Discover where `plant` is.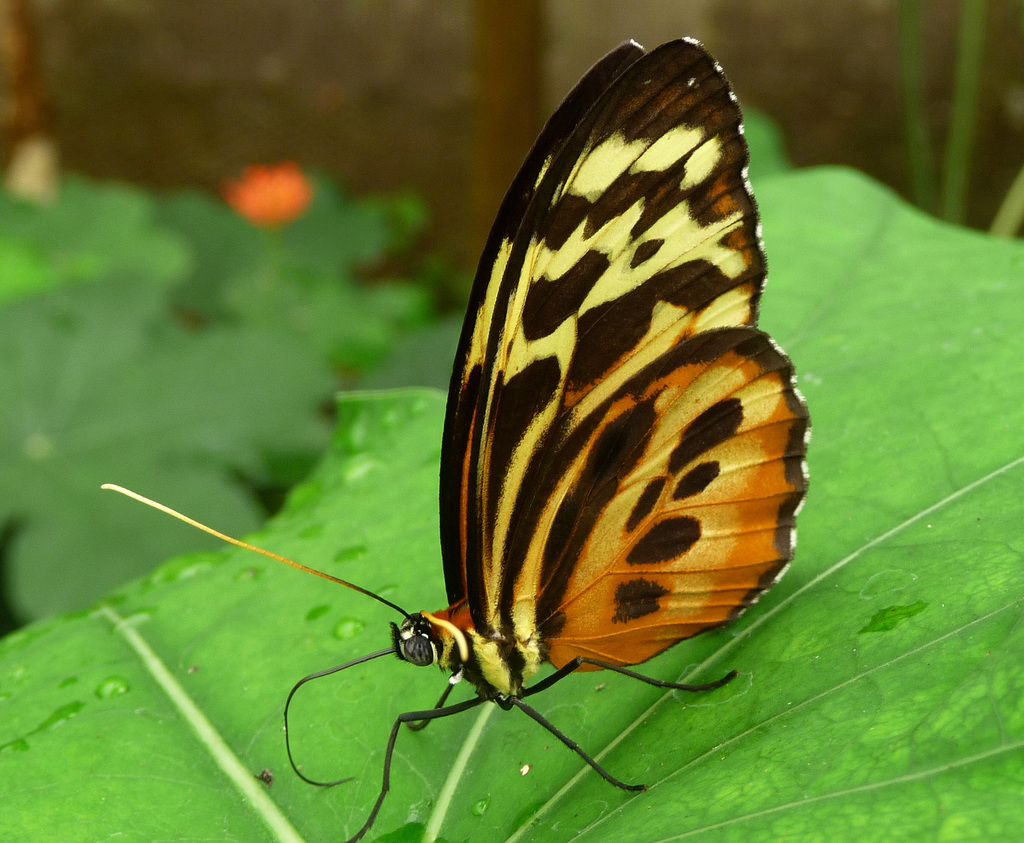
Discovered at region(0, 97, 1023, 842).
